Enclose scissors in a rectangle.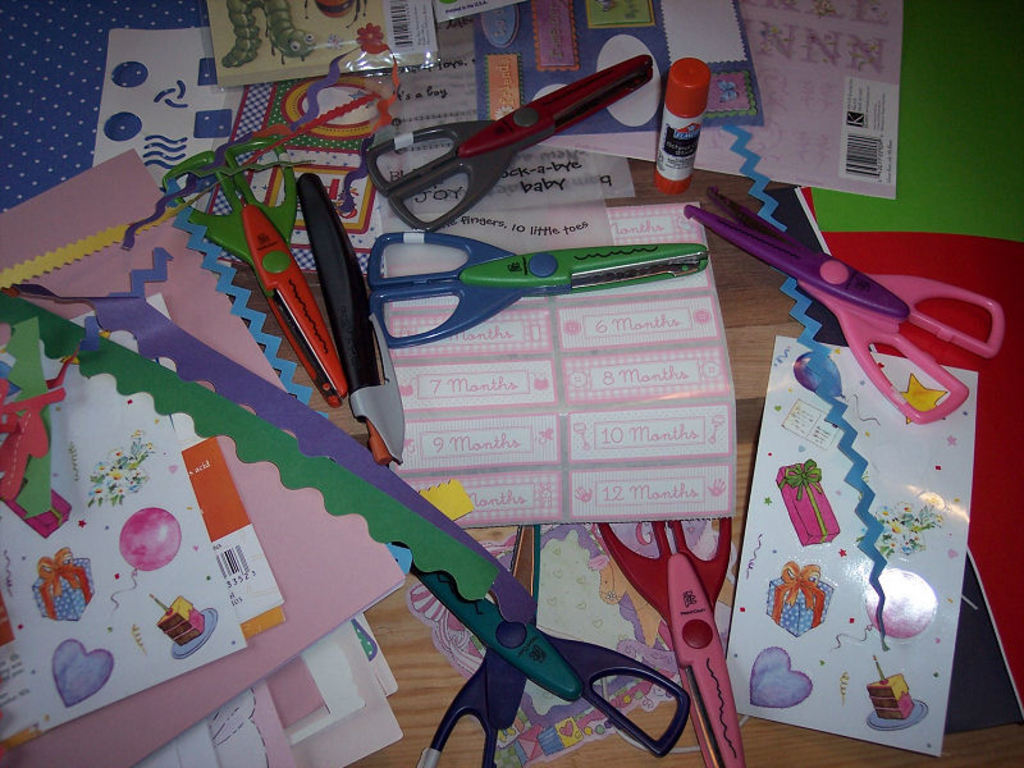
rect(596, 498, 739, 767).
